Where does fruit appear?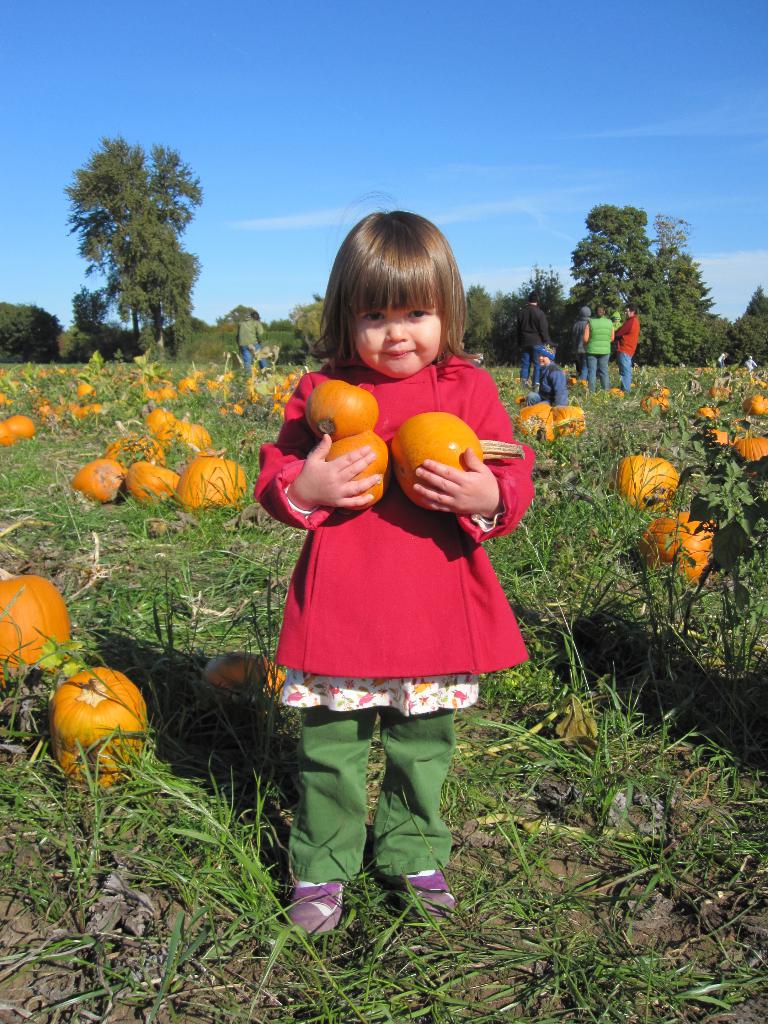
Appears at (left=205, top=643, right=296, bottom=698).
